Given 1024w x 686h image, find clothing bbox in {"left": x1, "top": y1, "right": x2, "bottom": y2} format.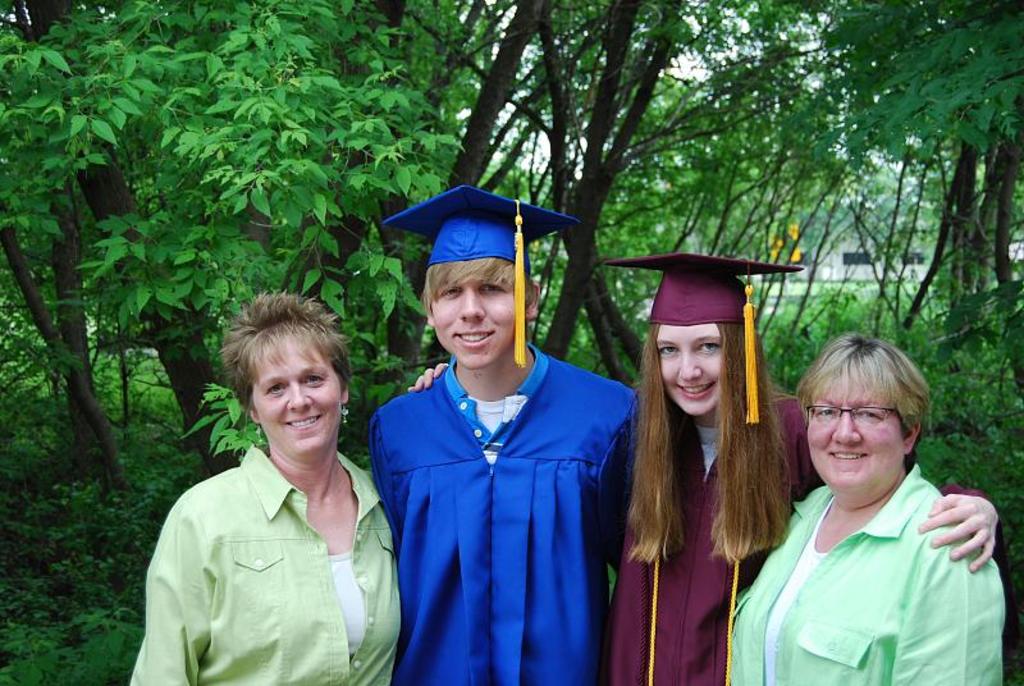
{"left": 133, "top": 445, "right": 407, "bottom": 685}.
